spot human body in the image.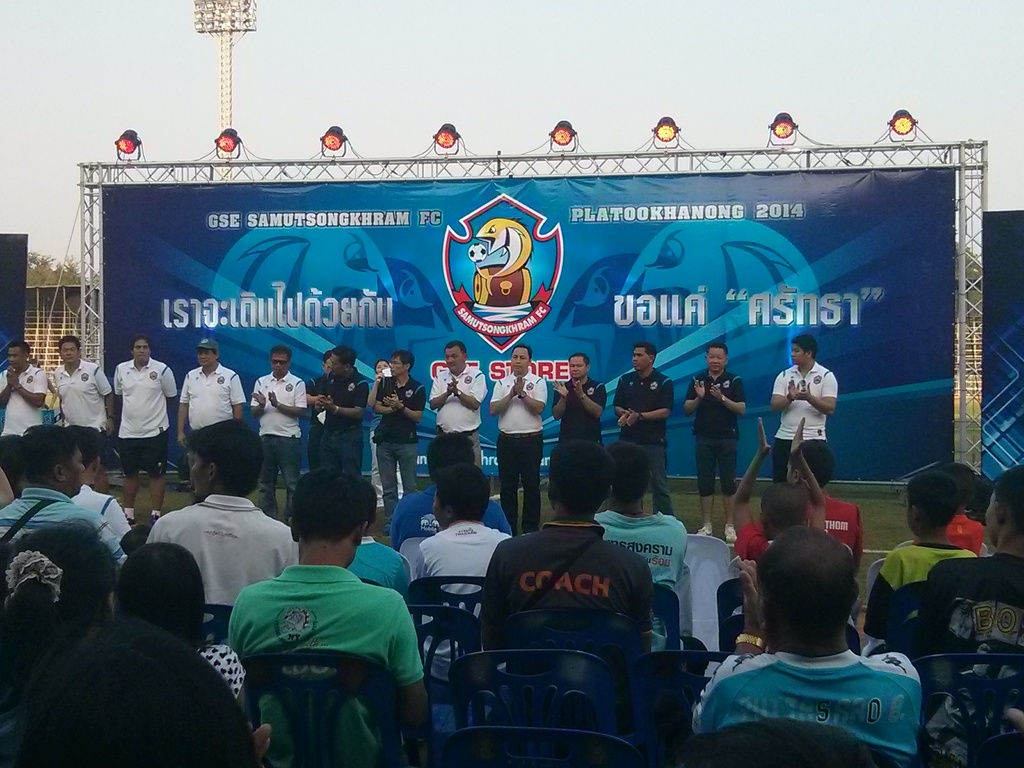
human body found at {"x1": 548, "y1": 378, "x2": 612, "y2": 452}.
